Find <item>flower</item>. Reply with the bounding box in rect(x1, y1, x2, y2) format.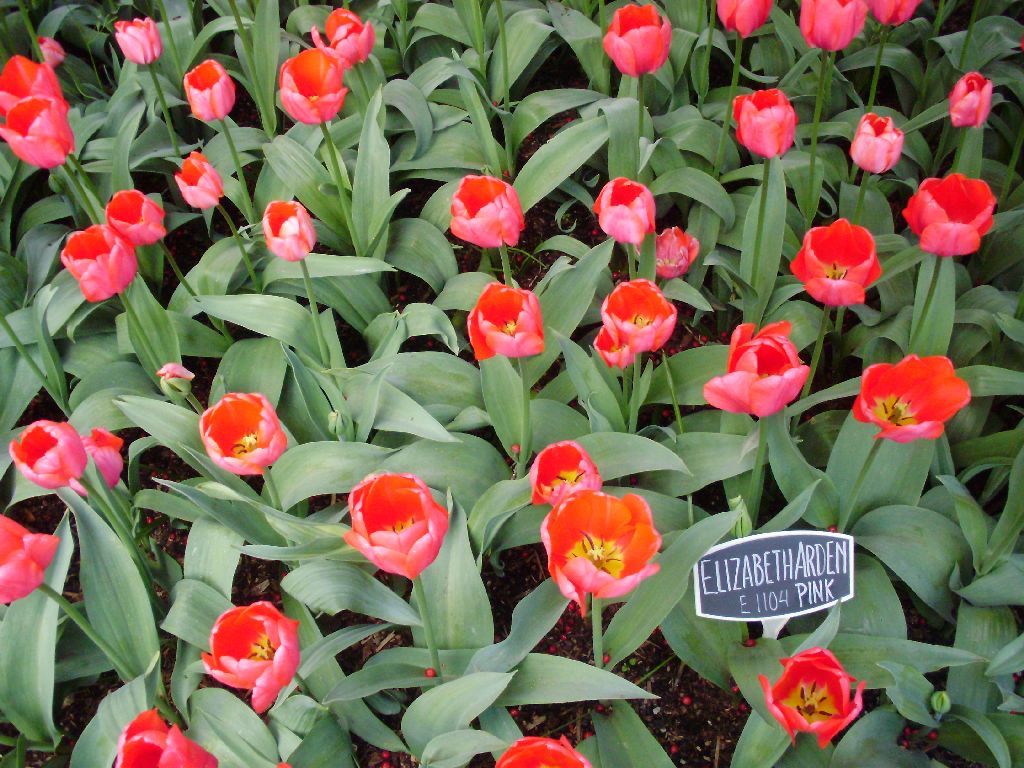
rect(730, 89, 795, 163).
